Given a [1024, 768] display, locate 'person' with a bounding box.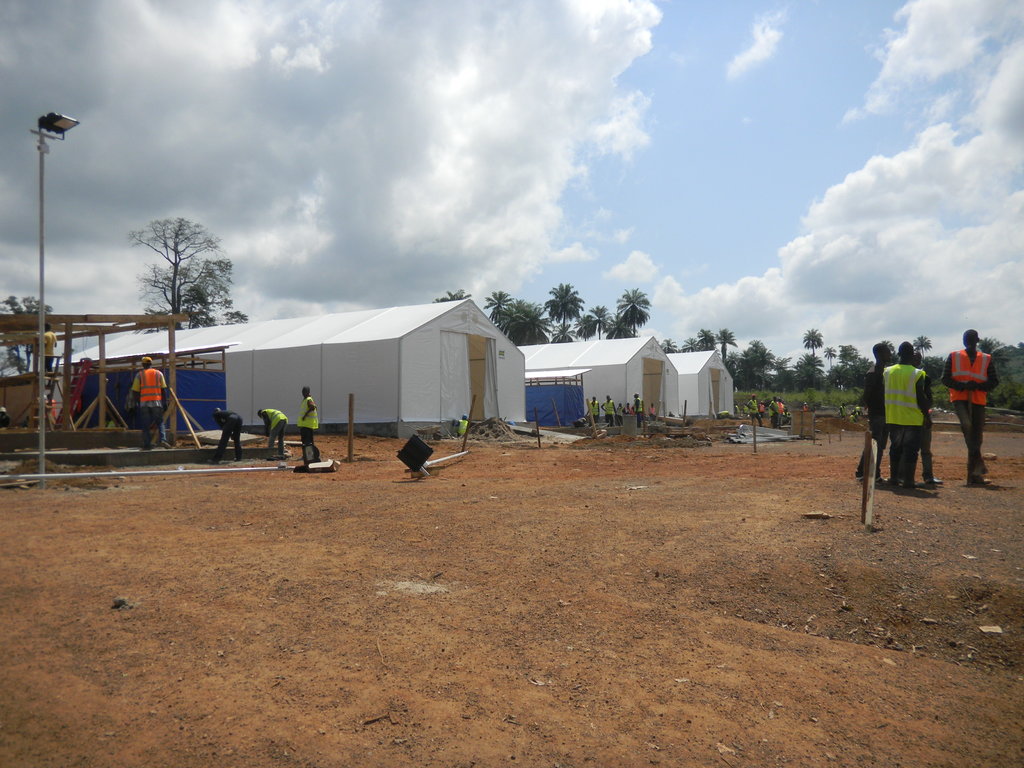
Located: rect(255, 406, 289, 461).
